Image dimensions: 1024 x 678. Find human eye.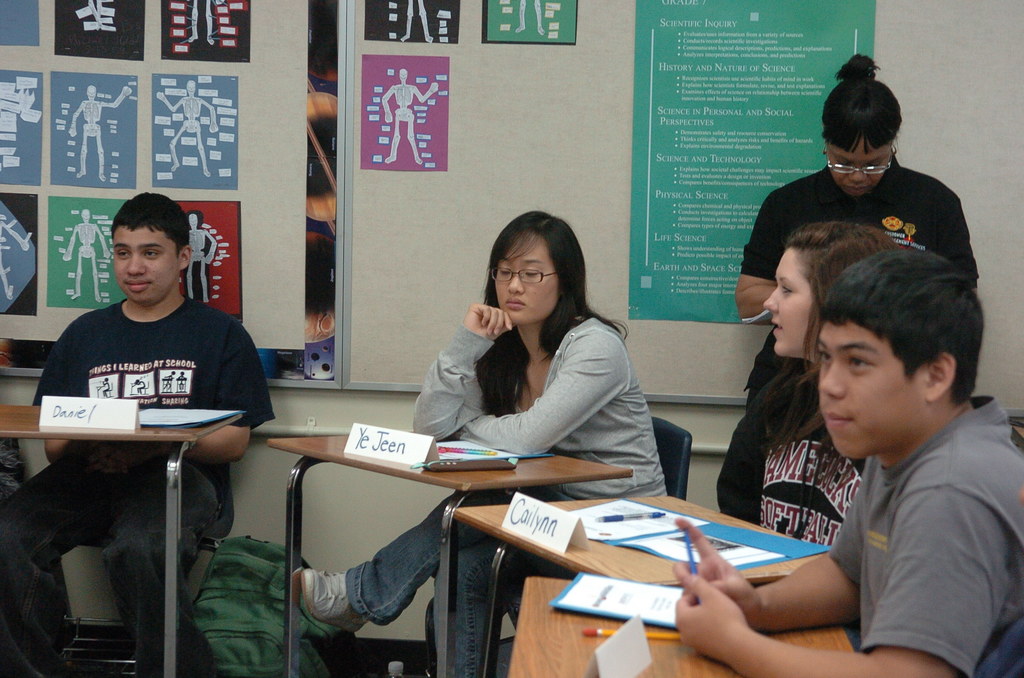
left=867, top=159, right=880, bottom=170.
